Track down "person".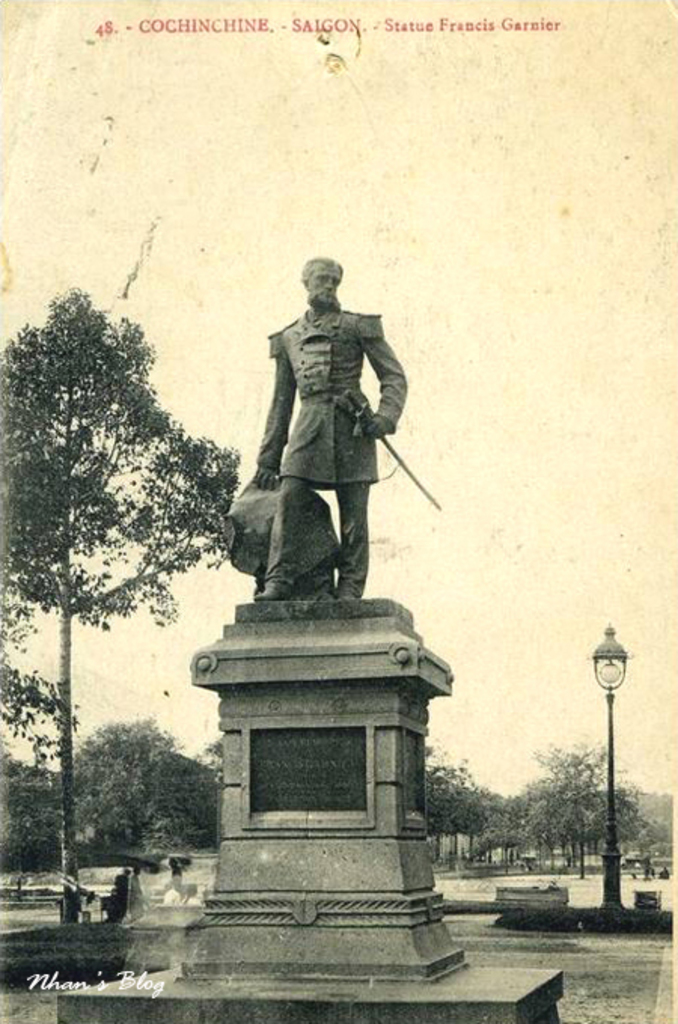
Tracked to 218 285 410 614.
